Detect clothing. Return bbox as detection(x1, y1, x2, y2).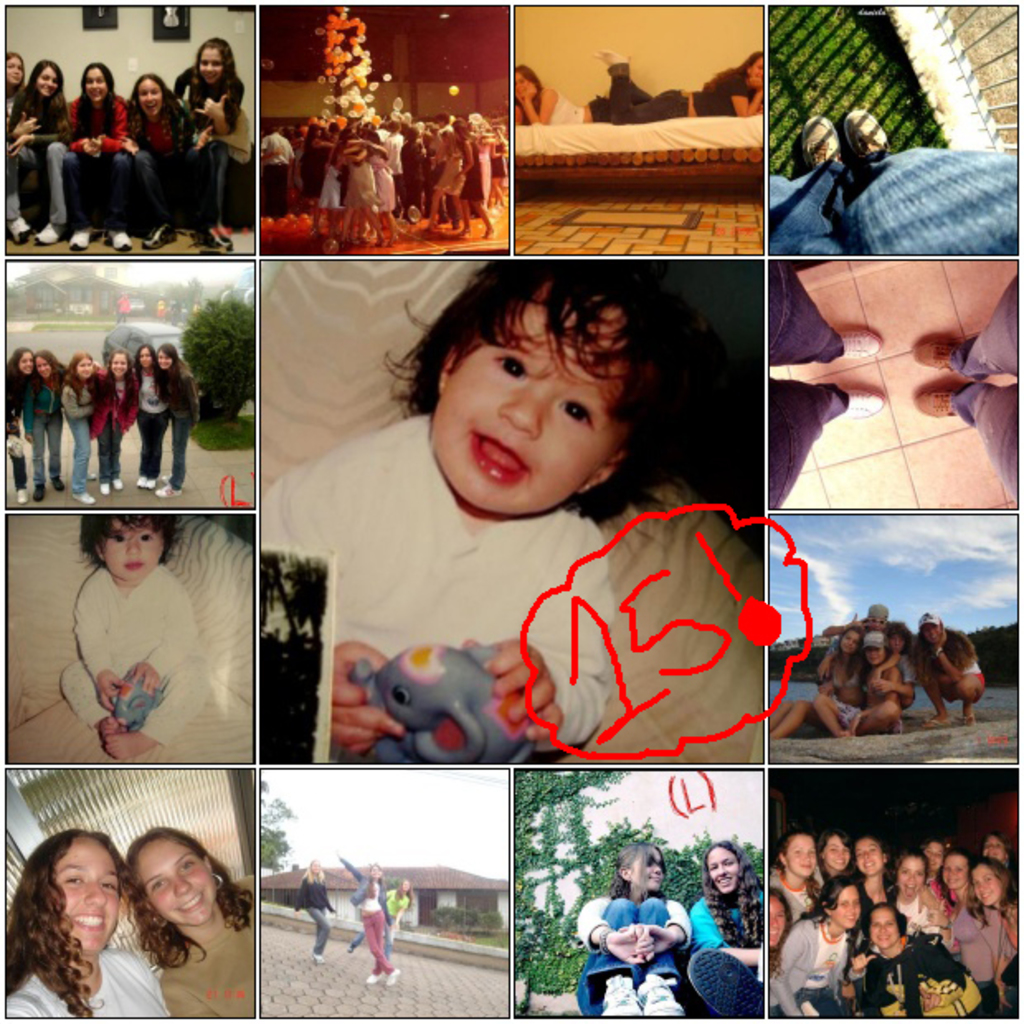
detection(337, 857, 395, 973).
